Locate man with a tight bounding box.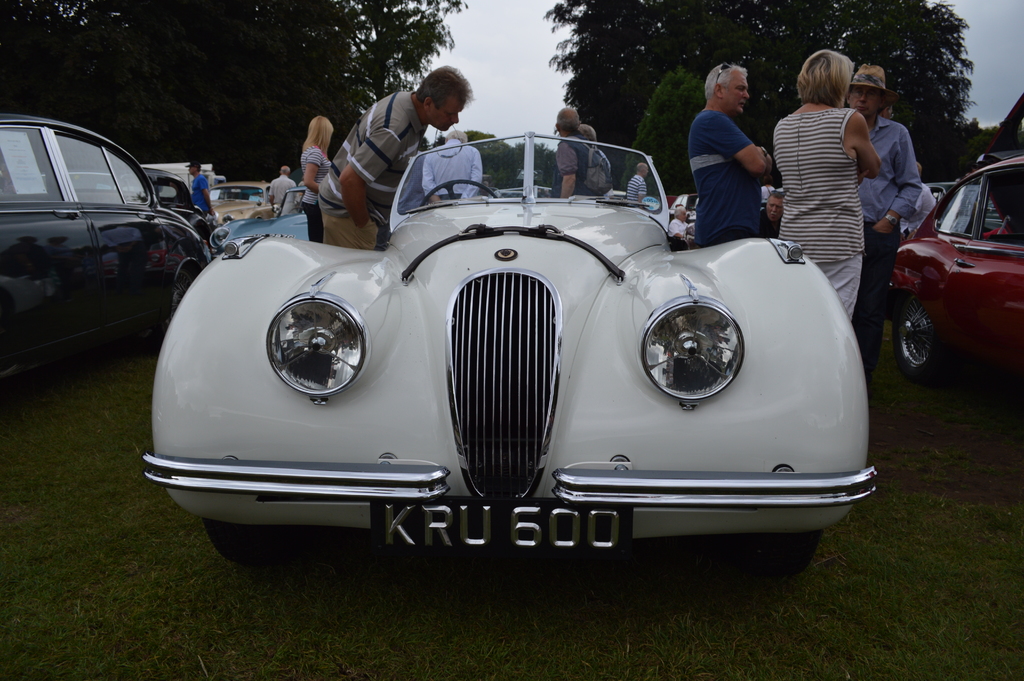
detection(584, 125, 610, 174).
